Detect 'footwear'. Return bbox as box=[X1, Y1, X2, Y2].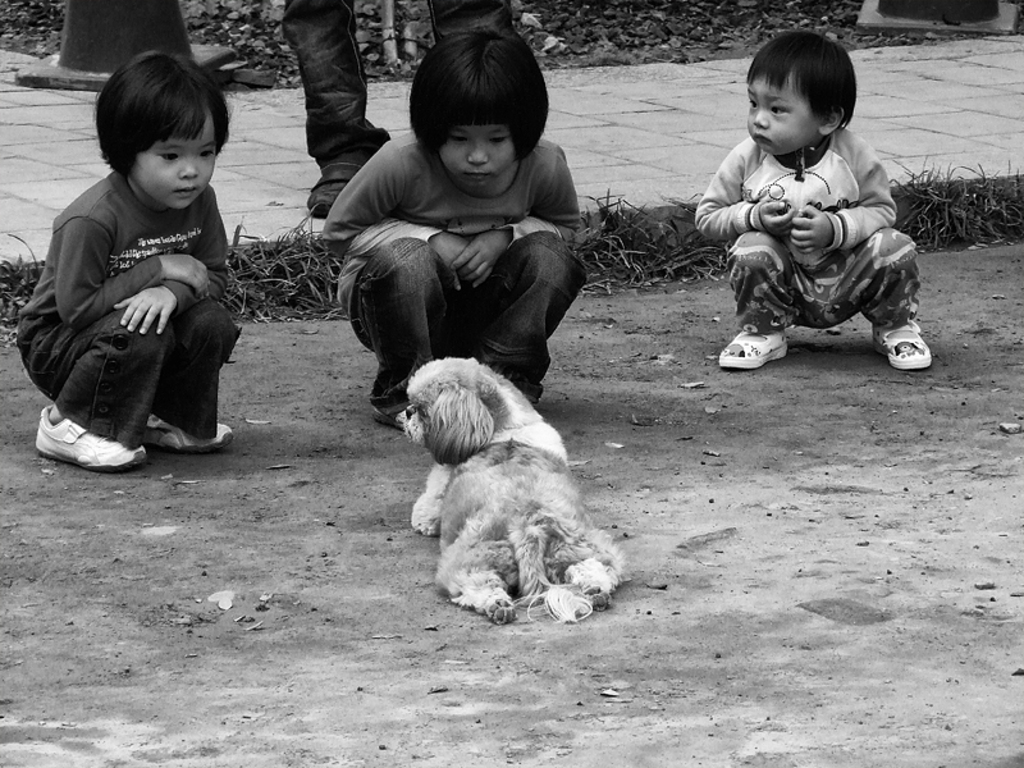
box=[868, 317, 924, 372].
